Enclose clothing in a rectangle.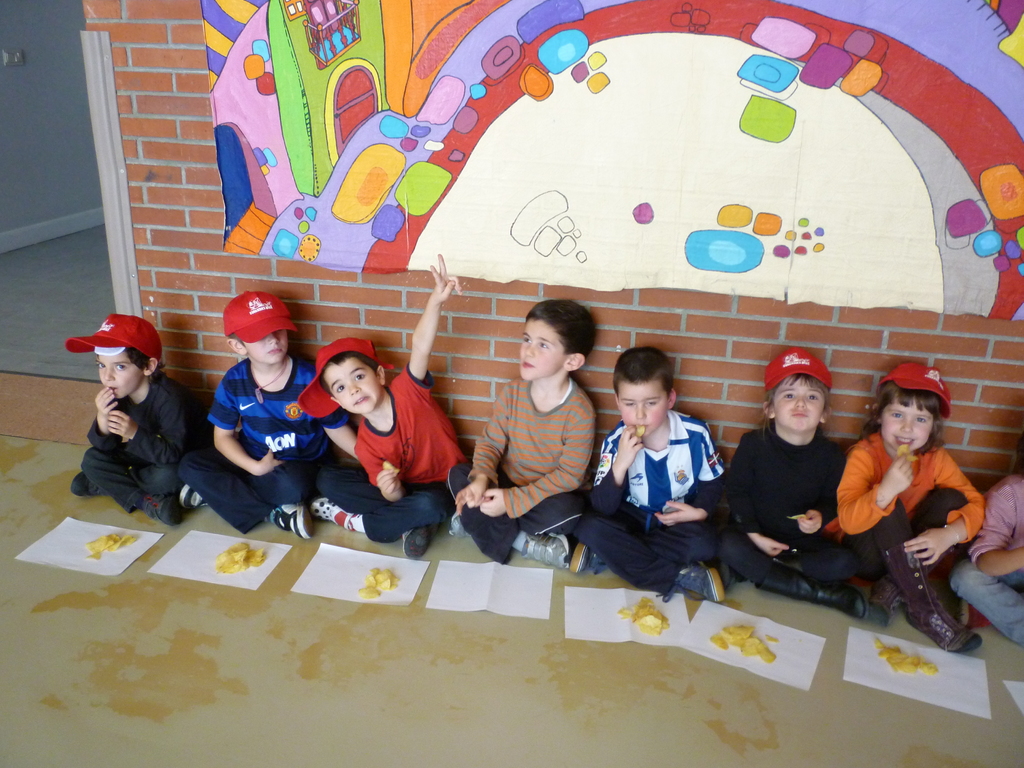
x1=180 y1=290 x2=351 y2=527.
